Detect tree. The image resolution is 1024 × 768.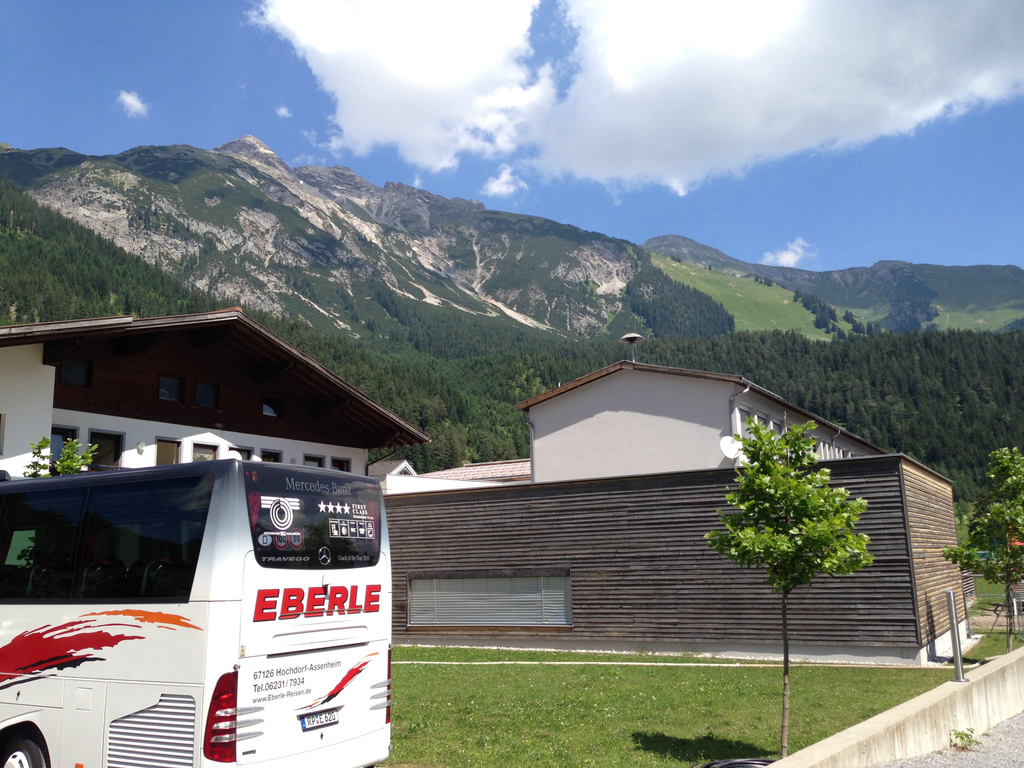
box=[941, 446, 1023, 647].
